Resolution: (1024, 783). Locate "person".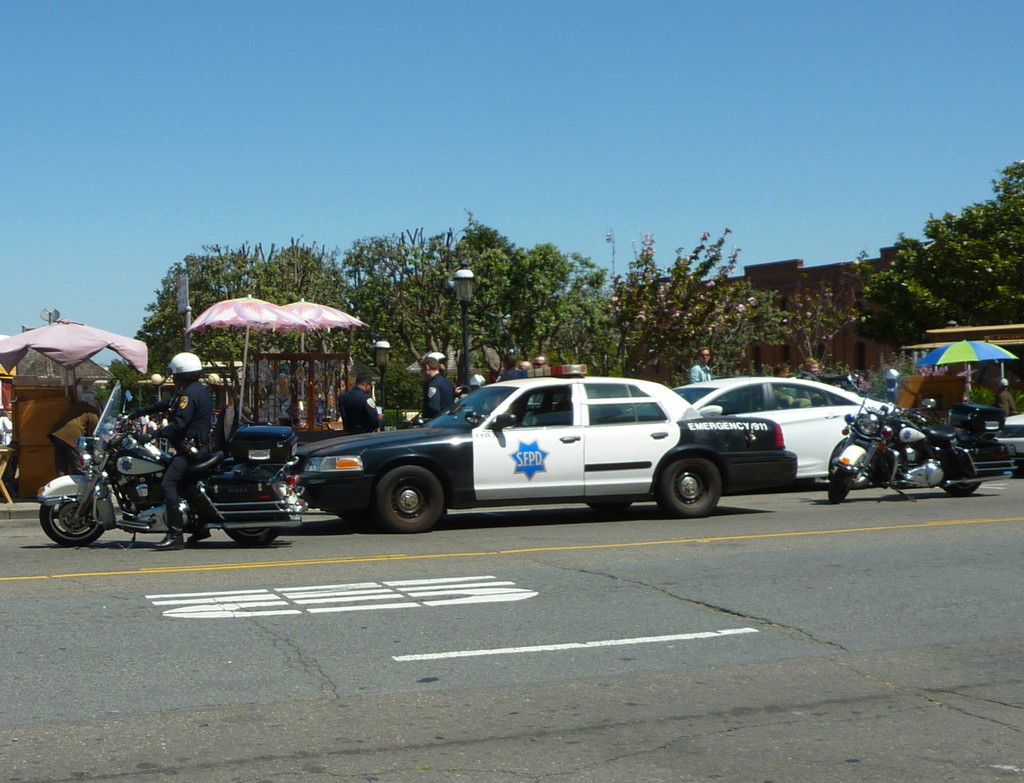
(left=773, top=363, right=790, bottom=404).
